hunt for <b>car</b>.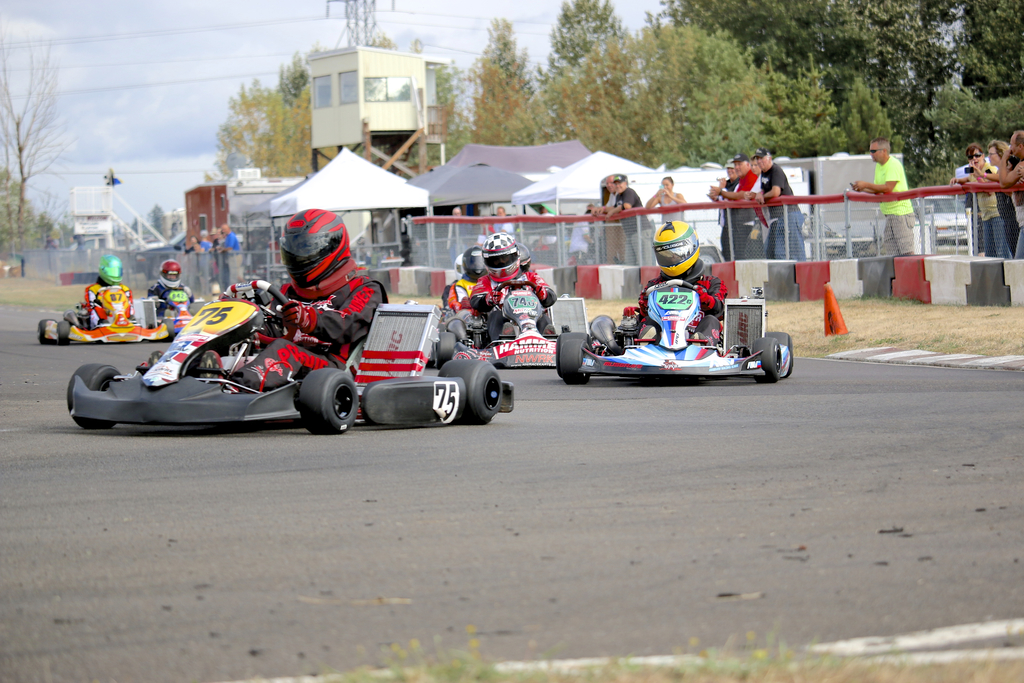
Hunted down at 481/295/583/366.
